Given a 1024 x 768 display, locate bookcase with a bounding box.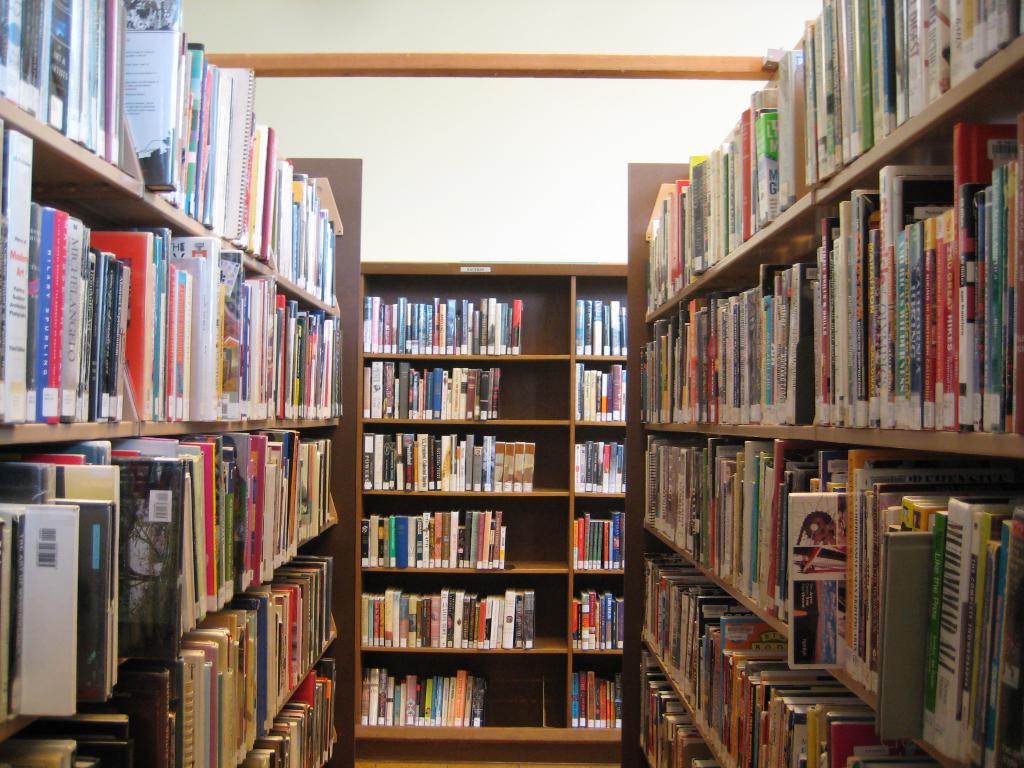
Located: crop(349, 261, 627, 748).
